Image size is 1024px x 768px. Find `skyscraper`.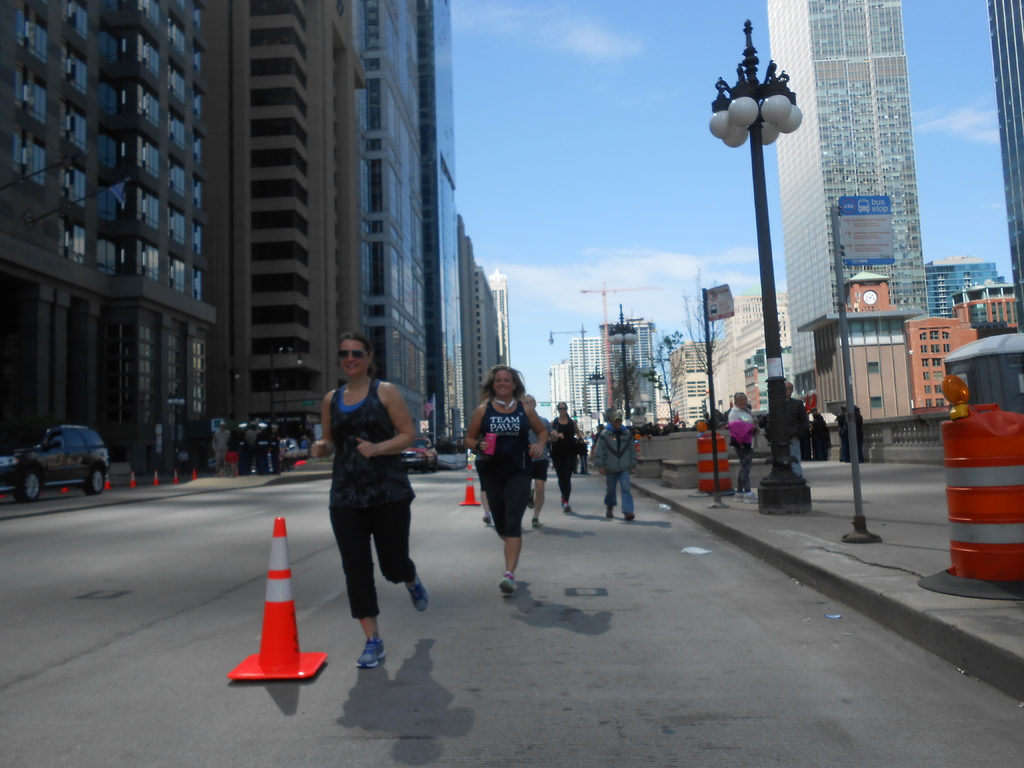
detection(668, 337, 716, 436).
